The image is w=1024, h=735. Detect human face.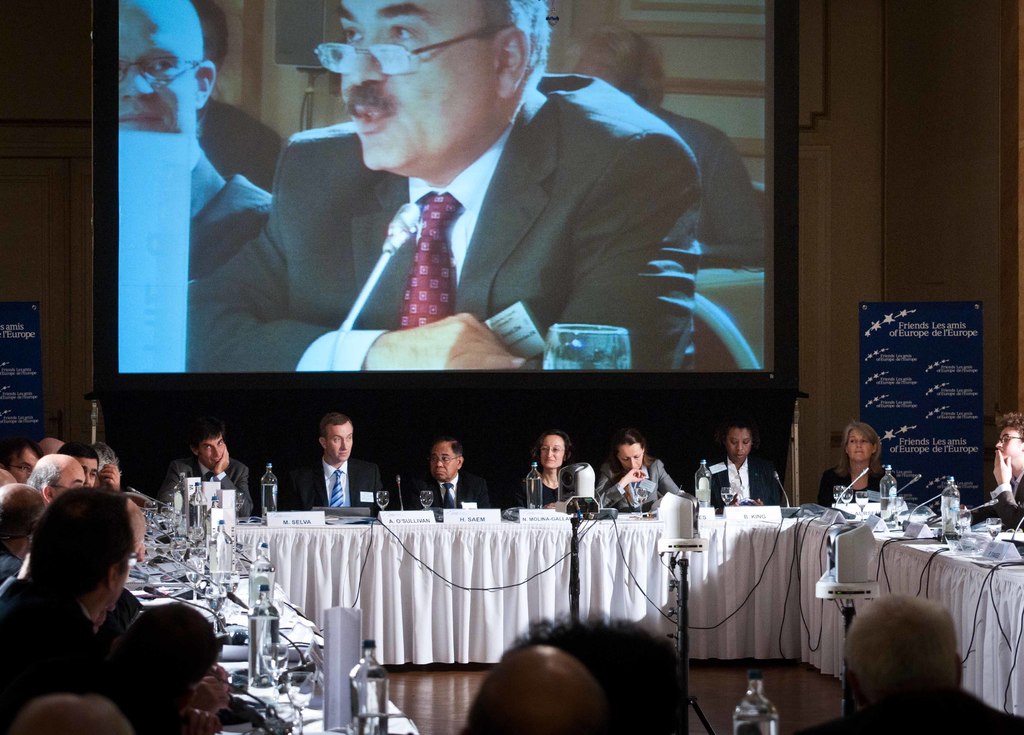
Detection: [x1=617, y1=444, x2=644, y2=467].
